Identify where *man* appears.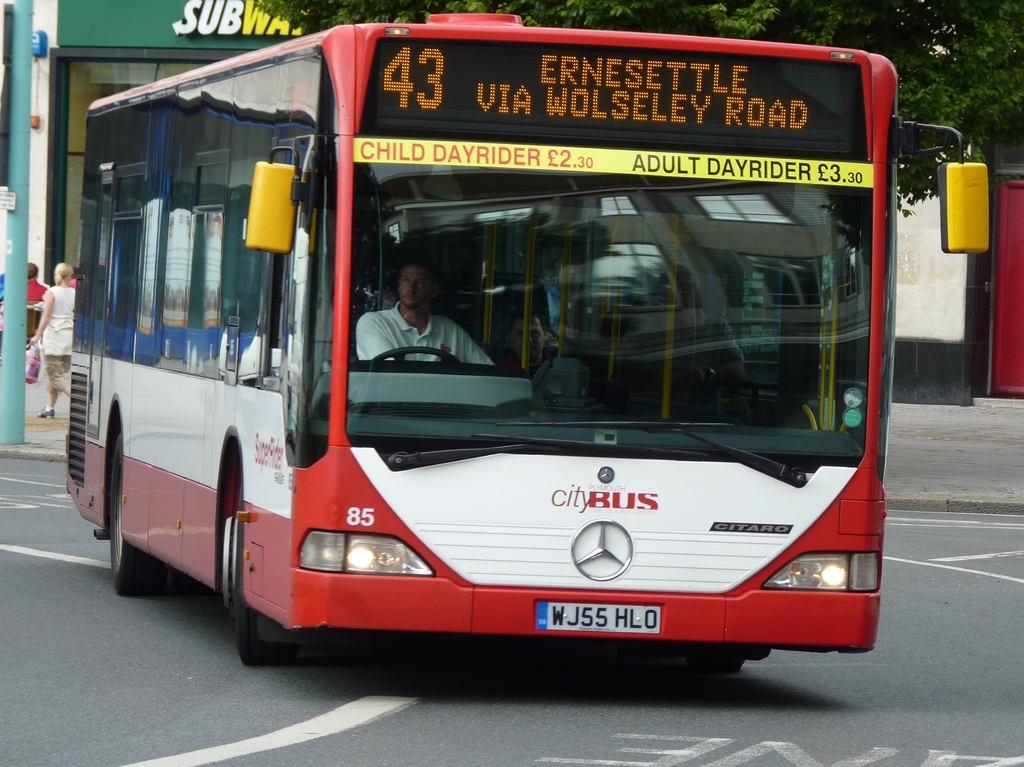
Appears at 502/312/552/381.
